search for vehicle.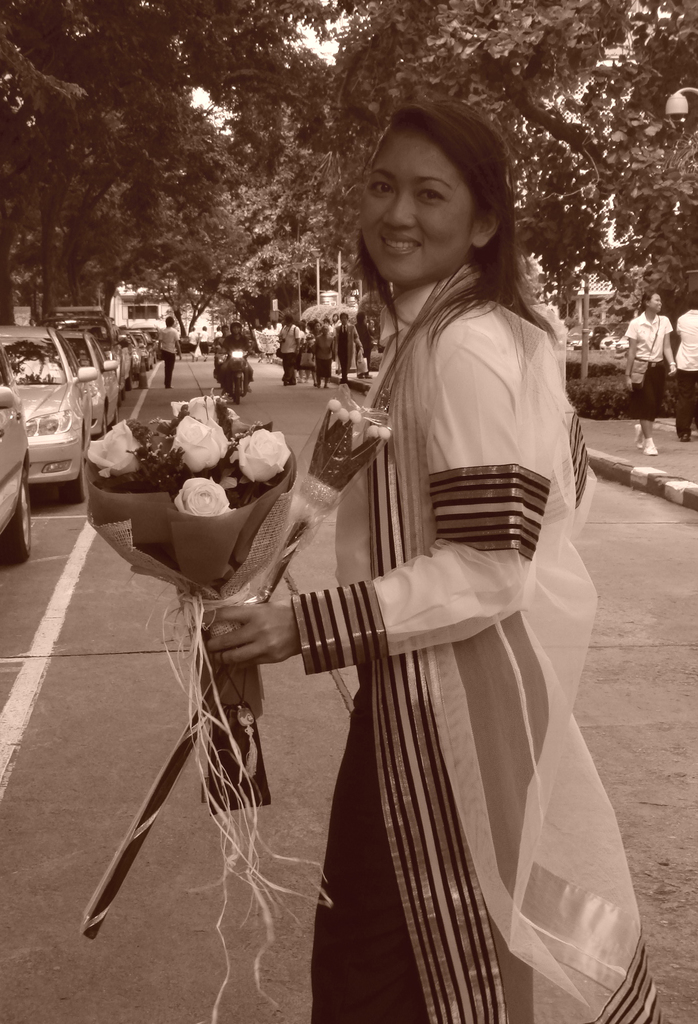
Found at bbox=[49, 324, 116, 440].
